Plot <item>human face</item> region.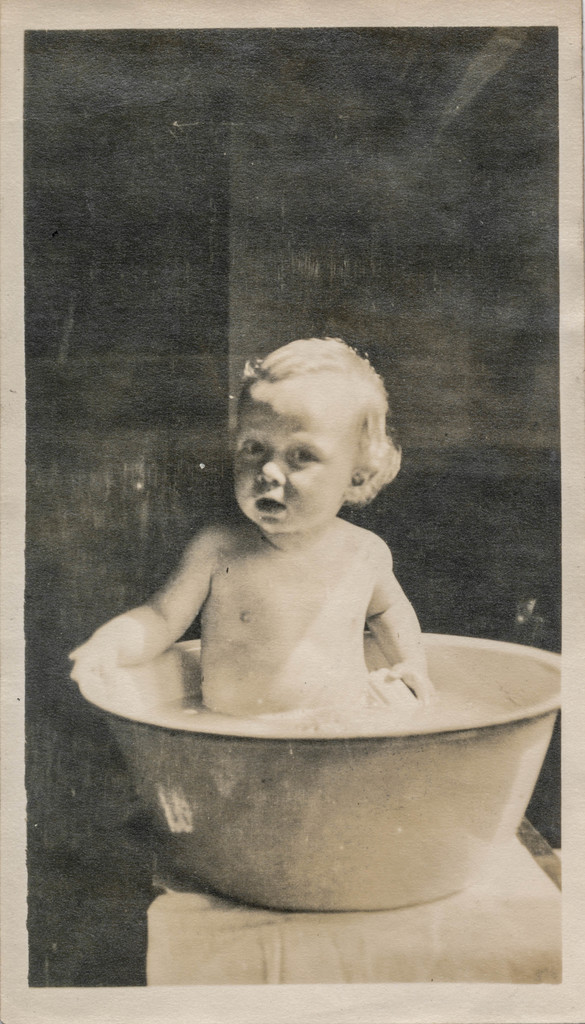
Plotted at <bbox>234, 371, 351, 532</bbox>.
